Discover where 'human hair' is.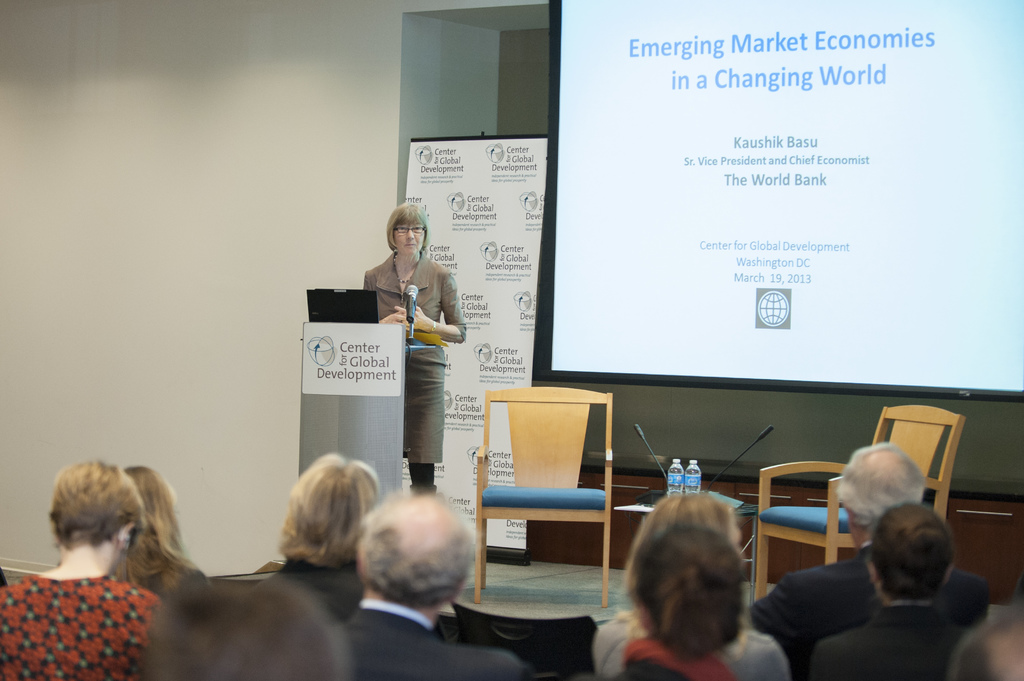
Discovered at {"left": 619, "top": 490, "right": 740, "bottom": 598}.
